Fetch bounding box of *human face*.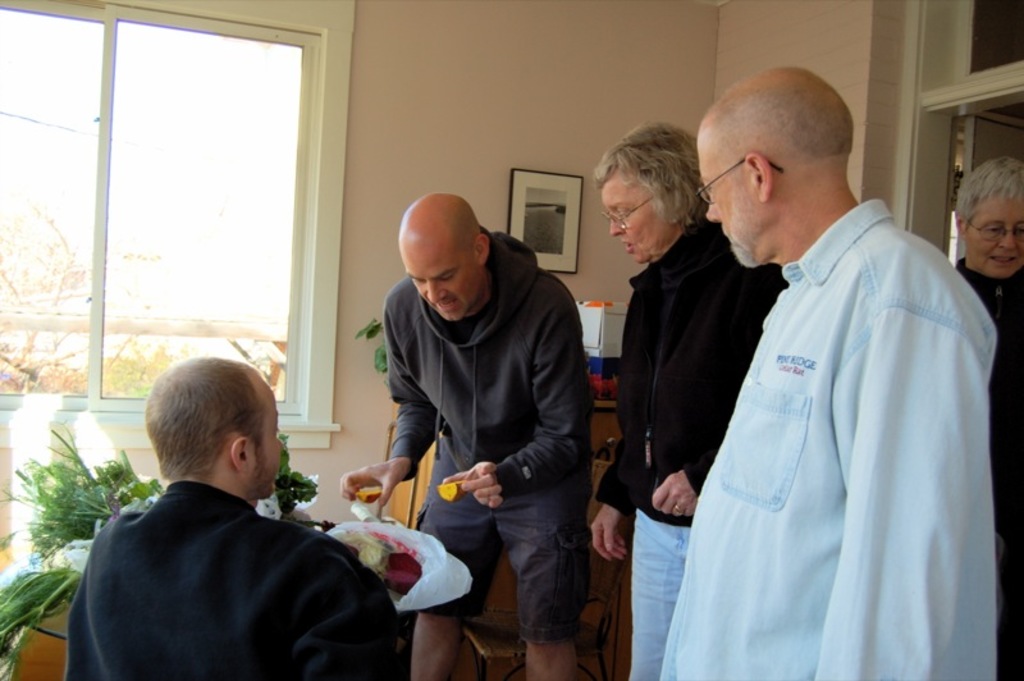
Bbox: <box>255,389,287,504</box>.
